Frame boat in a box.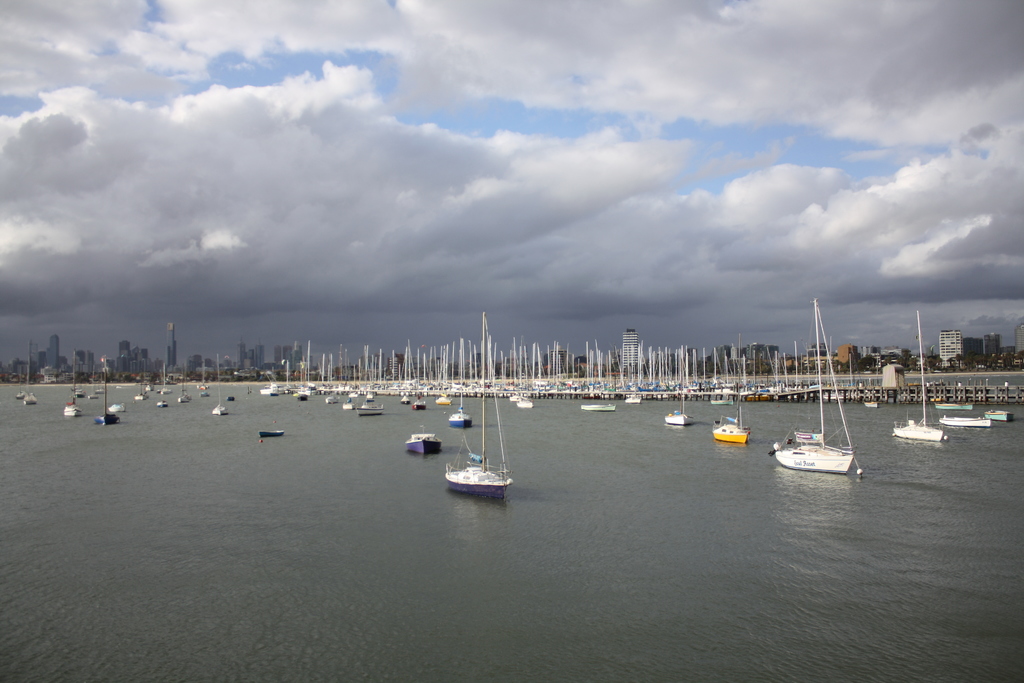
212,356,231,416.
